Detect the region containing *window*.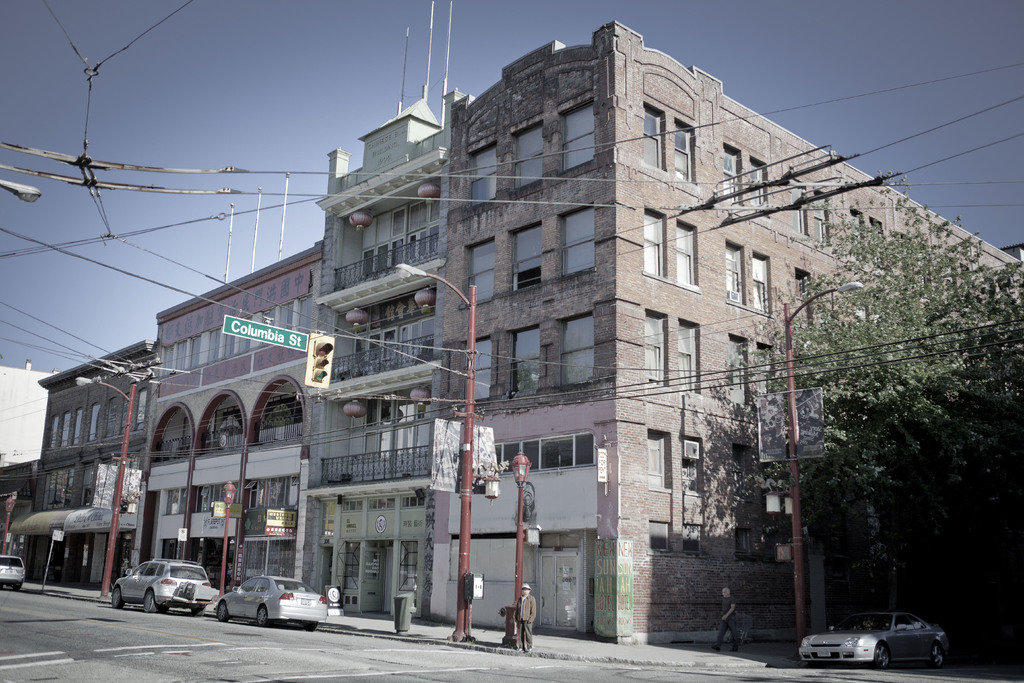
region(678, 324, 699, 387).
